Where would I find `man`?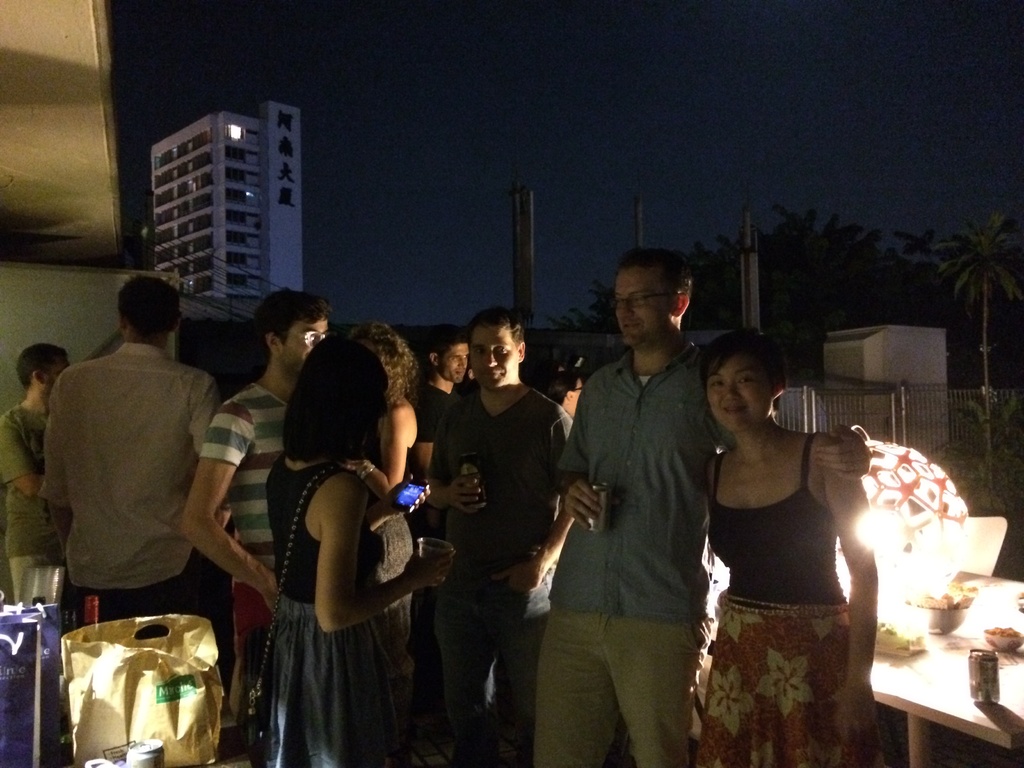
At 533,244,873,767.
